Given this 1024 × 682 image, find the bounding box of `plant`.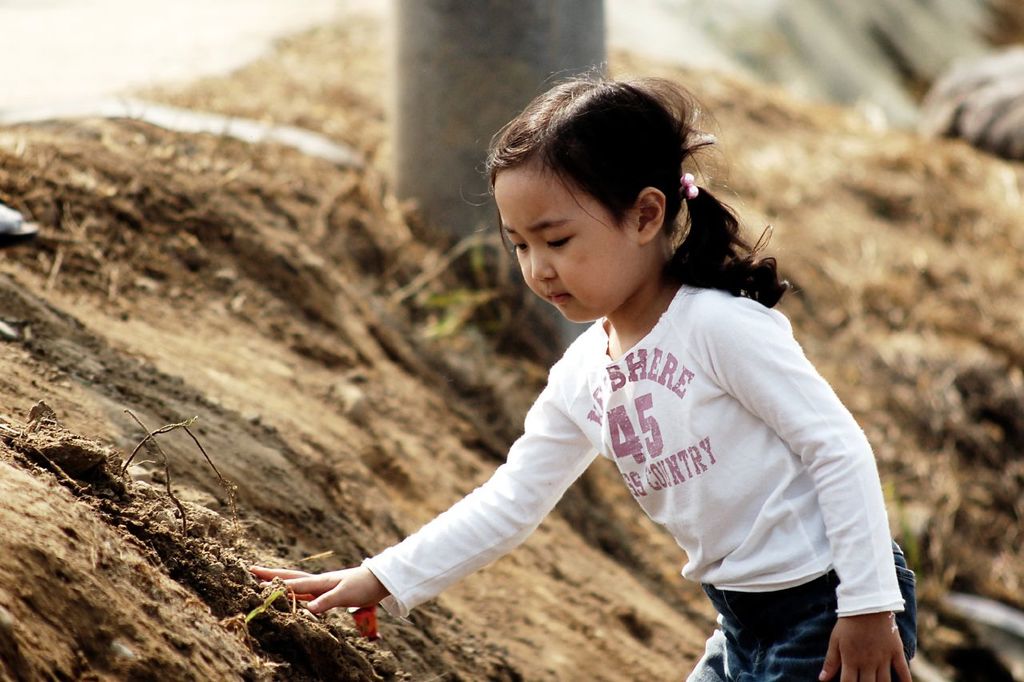
x1=235 y1=580 x2=299 y2=629.
